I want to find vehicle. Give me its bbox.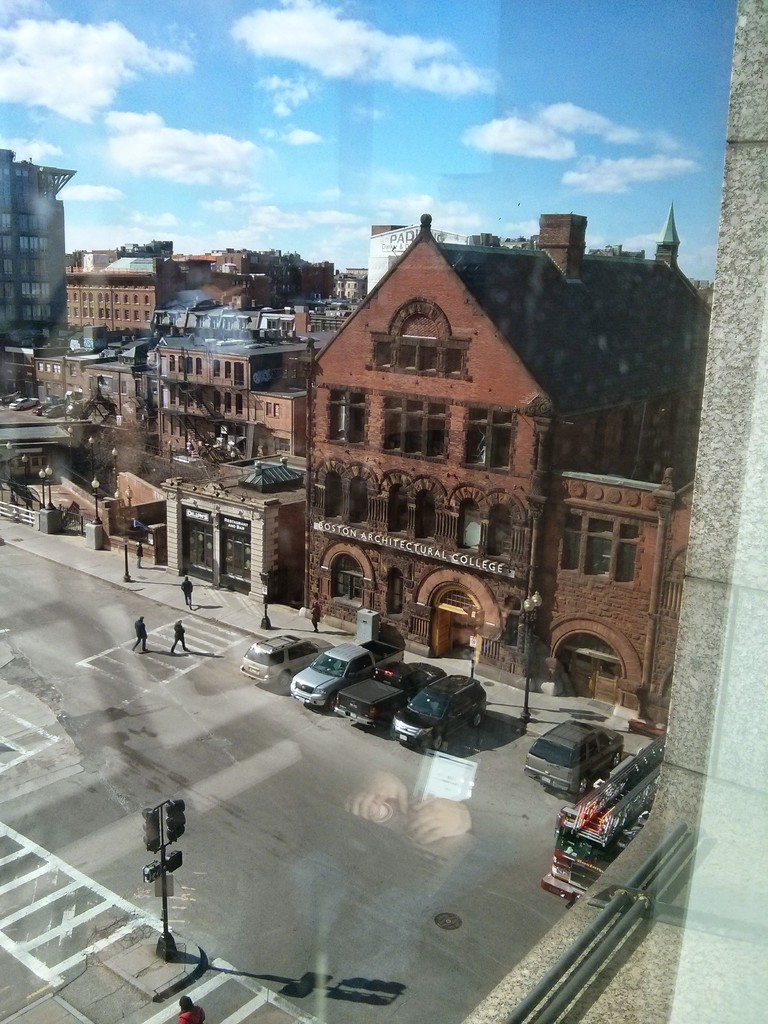
<box>8,396,41,411</box>.
